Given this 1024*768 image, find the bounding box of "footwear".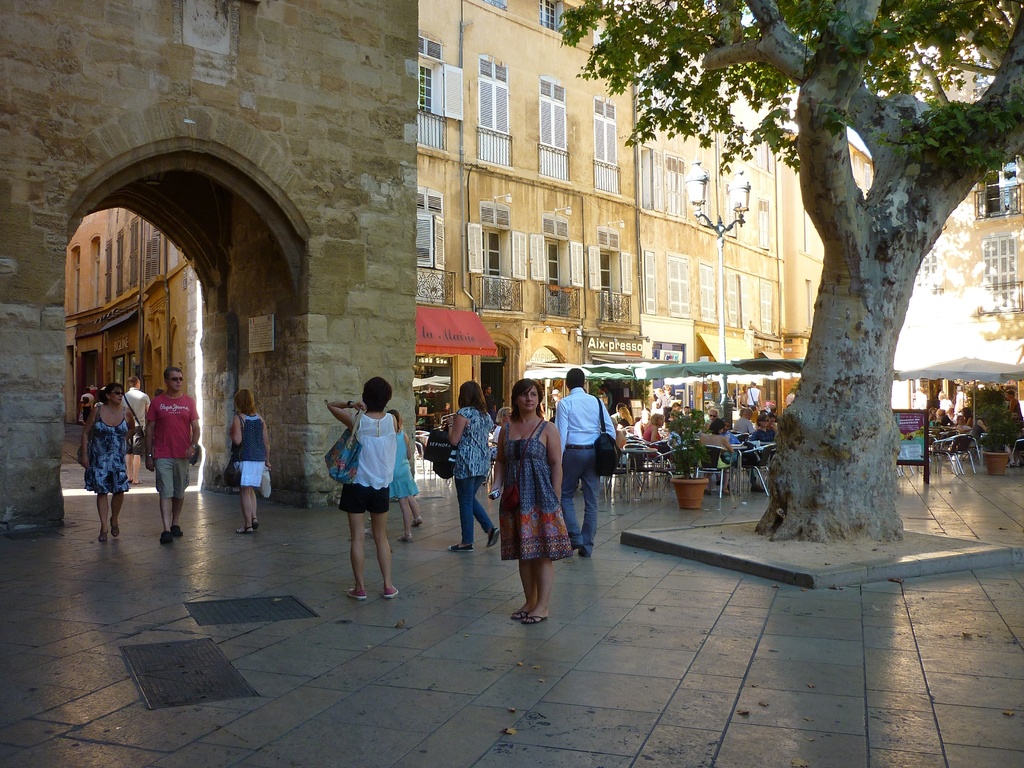
bbox=[413, 516, 423, 529].
